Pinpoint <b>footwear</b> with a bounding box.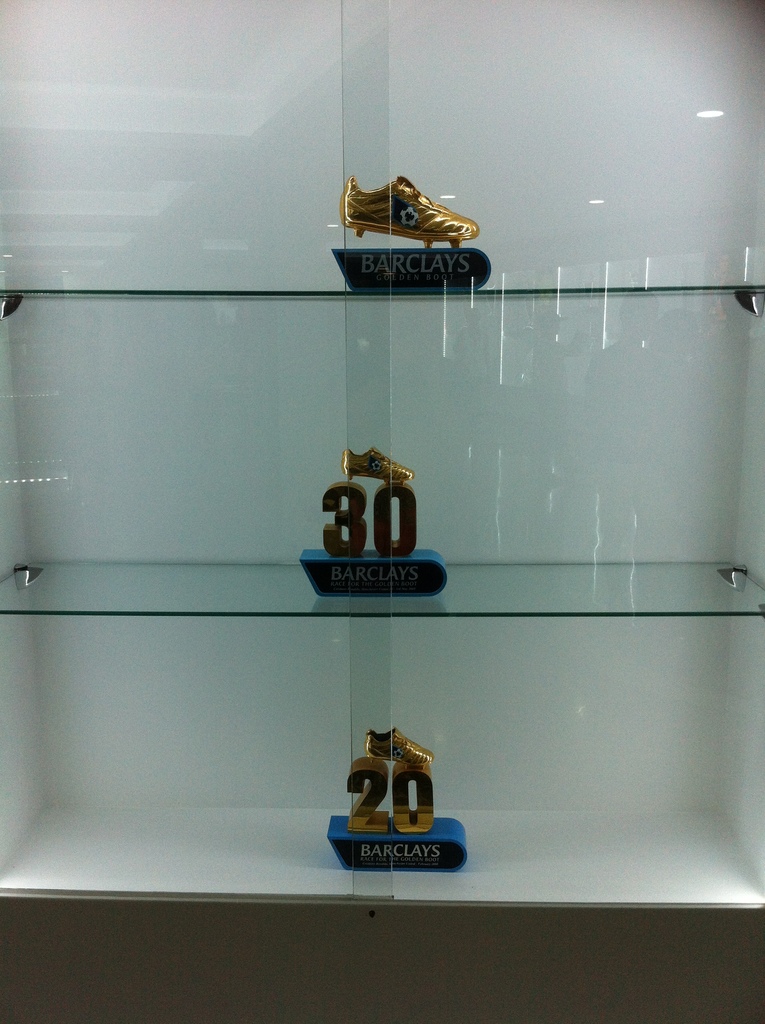
locate(350, 164, 481, 246).
